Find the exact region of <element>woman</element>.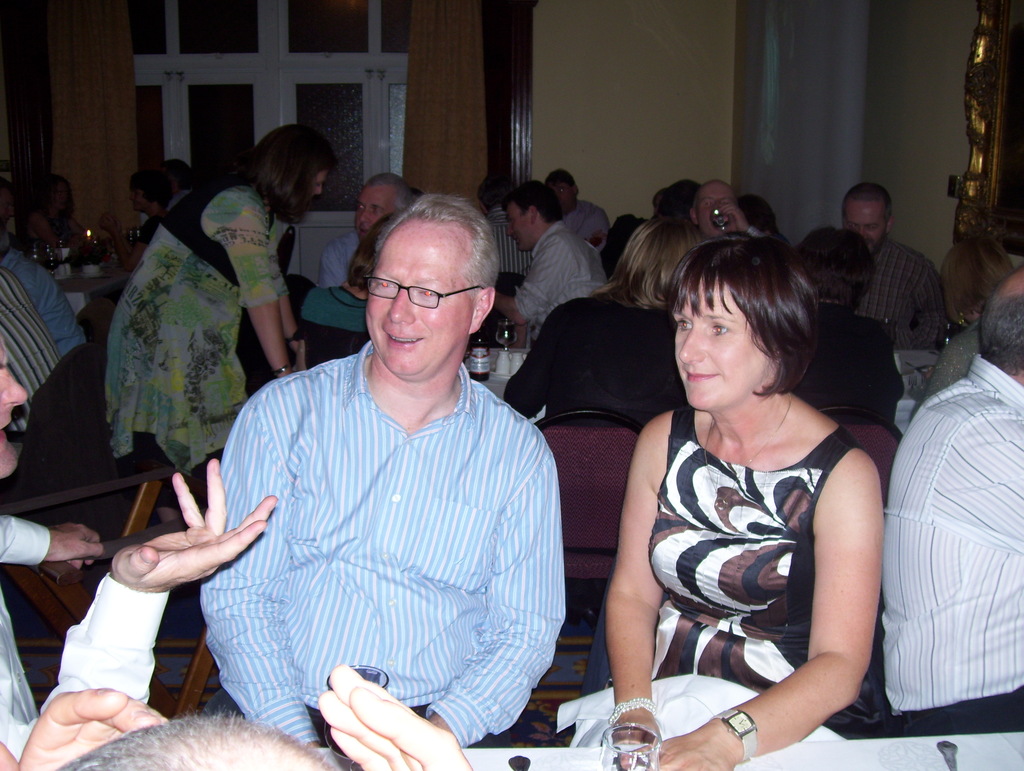
Exact region: x1=920 y1=234 x2=1016 y2=405.
